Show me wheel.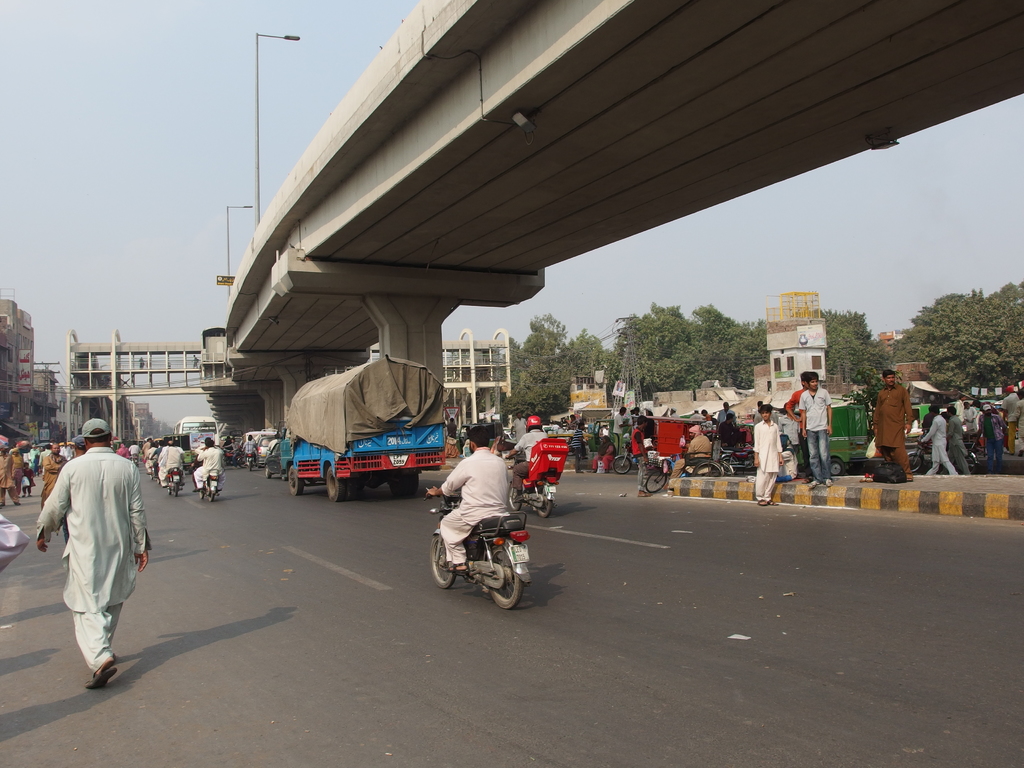
wheel is here: 723, 463, 732, 476.
